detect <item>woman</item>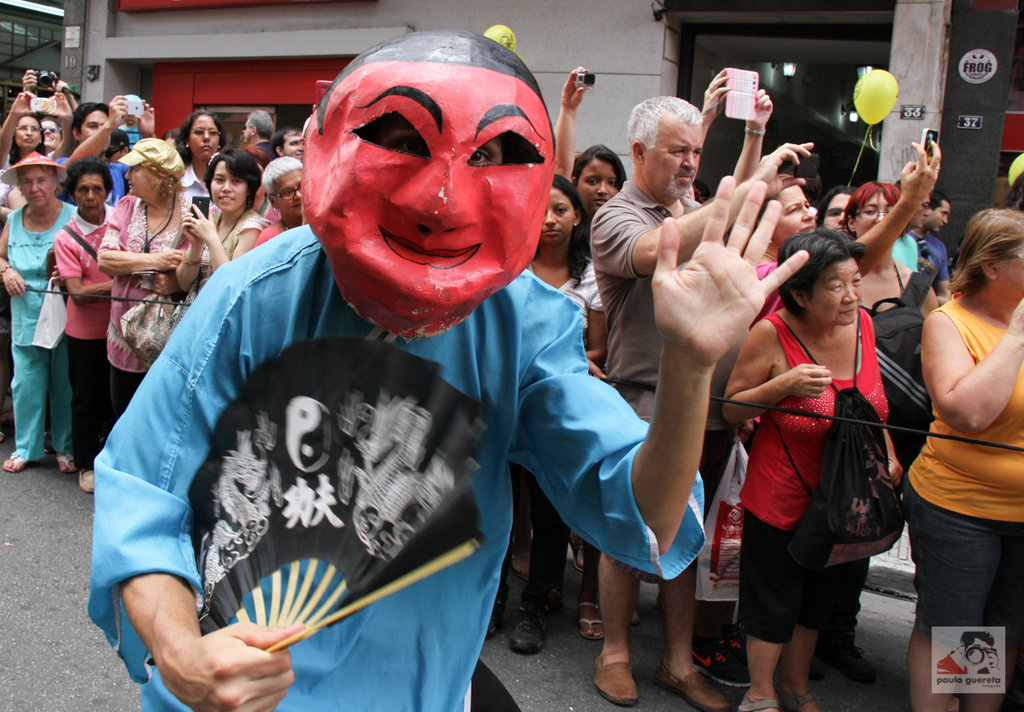
<box>49,157,124,490</box>
